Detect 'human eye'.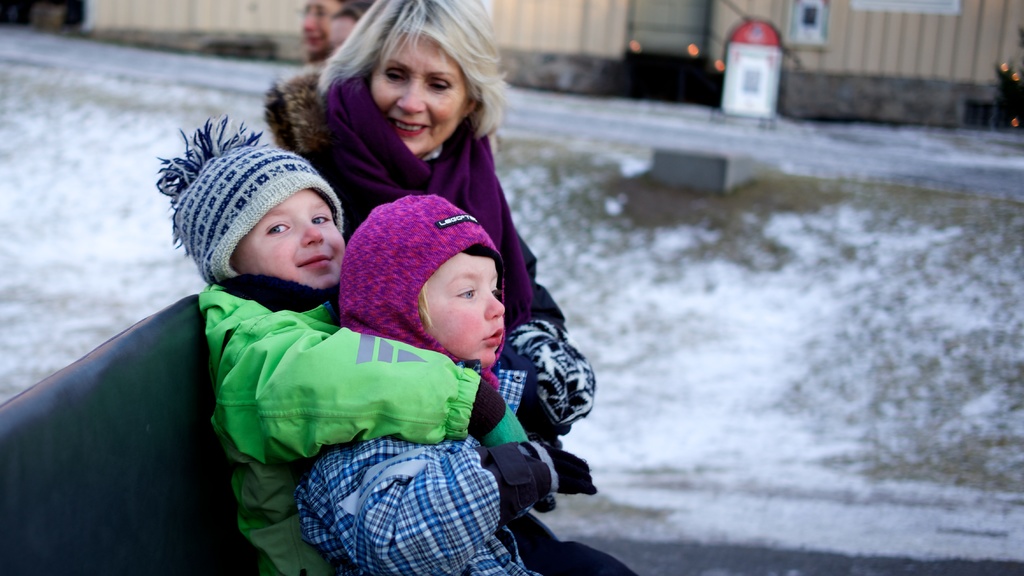
Detected at 383,70,404,83.
